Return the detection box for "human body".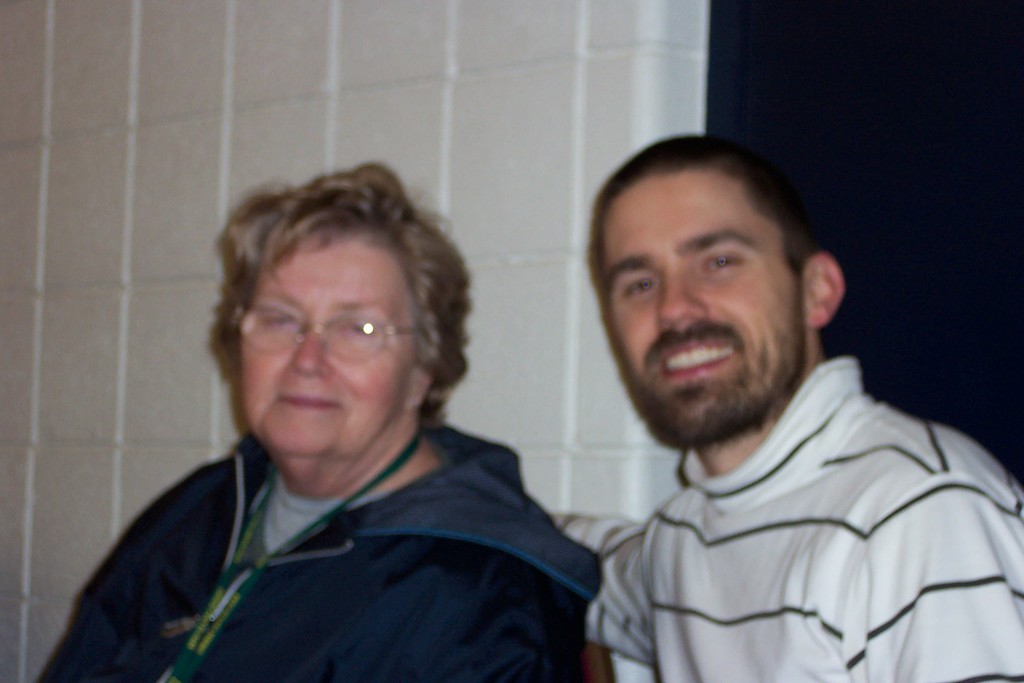
select_region(33, 165, 598, 682).
